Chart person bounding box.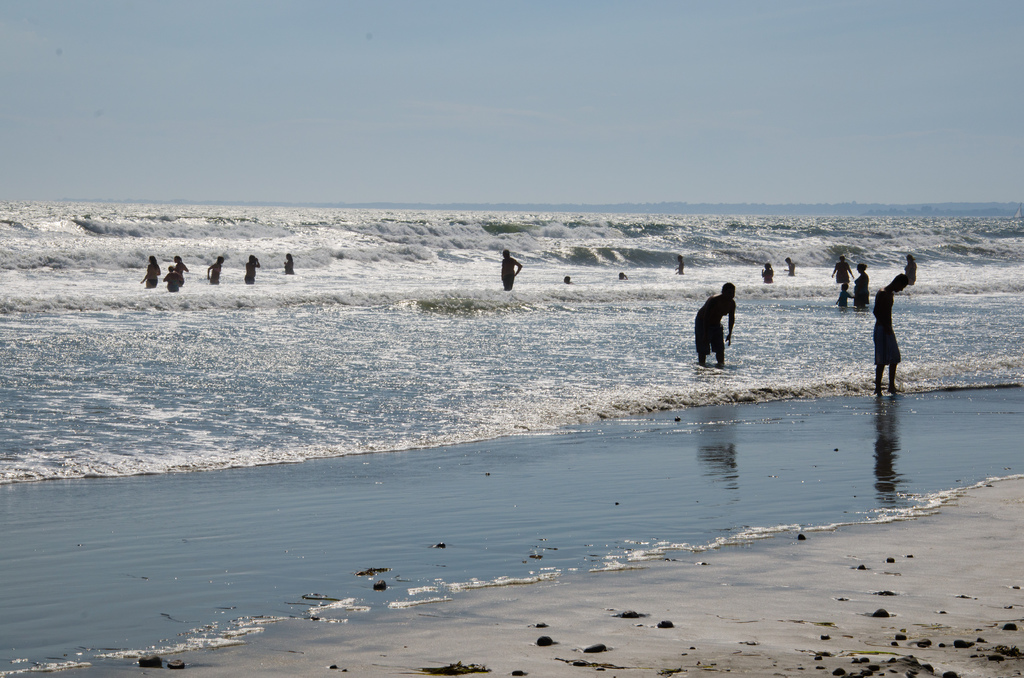
Charted: bbox(839, 282, 850, 305).
